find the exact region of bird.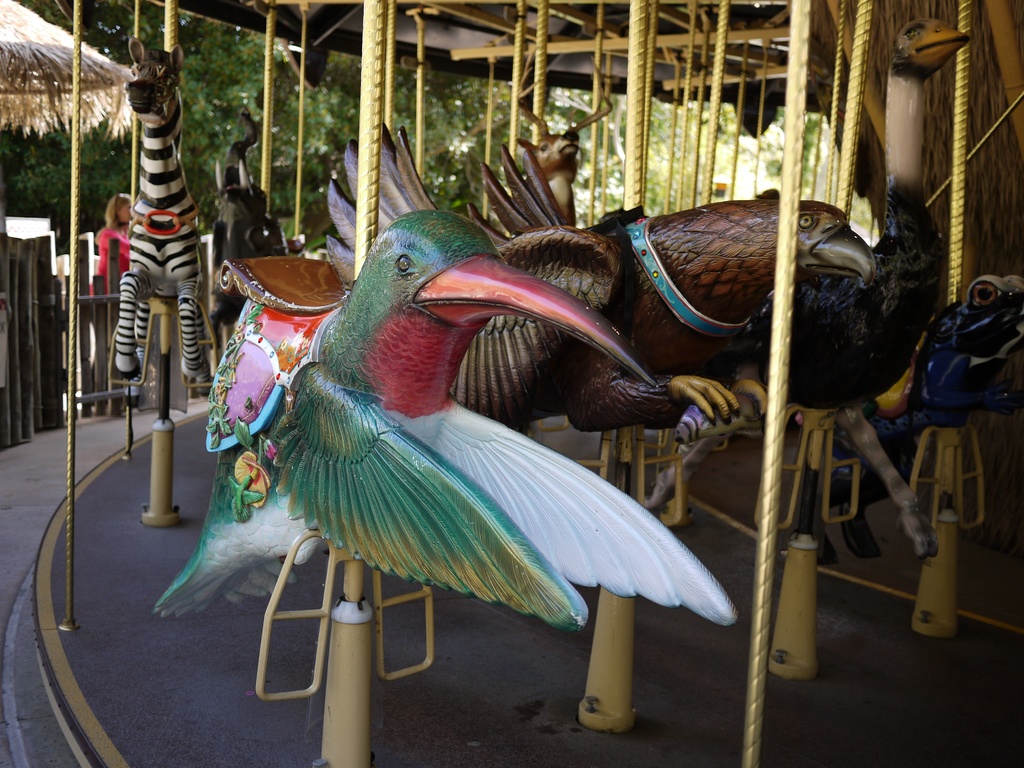
Exact region: [x1=326, y1=124, x2=879, y2=438].
